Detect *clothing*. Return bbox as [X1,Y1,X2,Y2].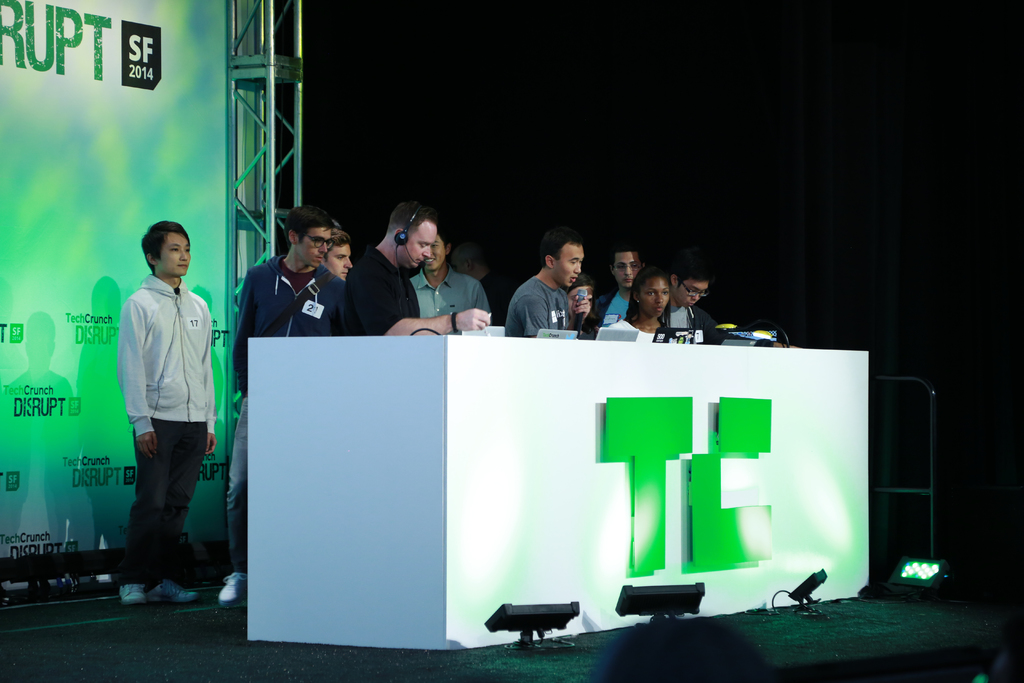
[609,319,657,342].
